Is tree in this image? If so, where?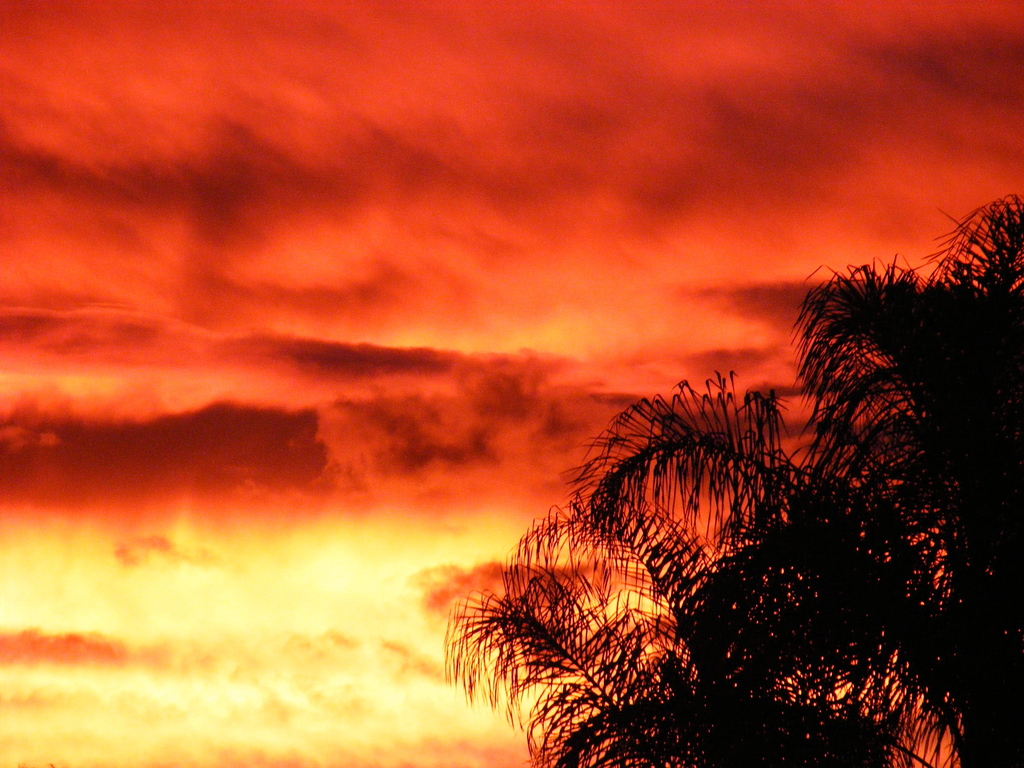
Yes, at crop(441, 192, 1023, 767).
